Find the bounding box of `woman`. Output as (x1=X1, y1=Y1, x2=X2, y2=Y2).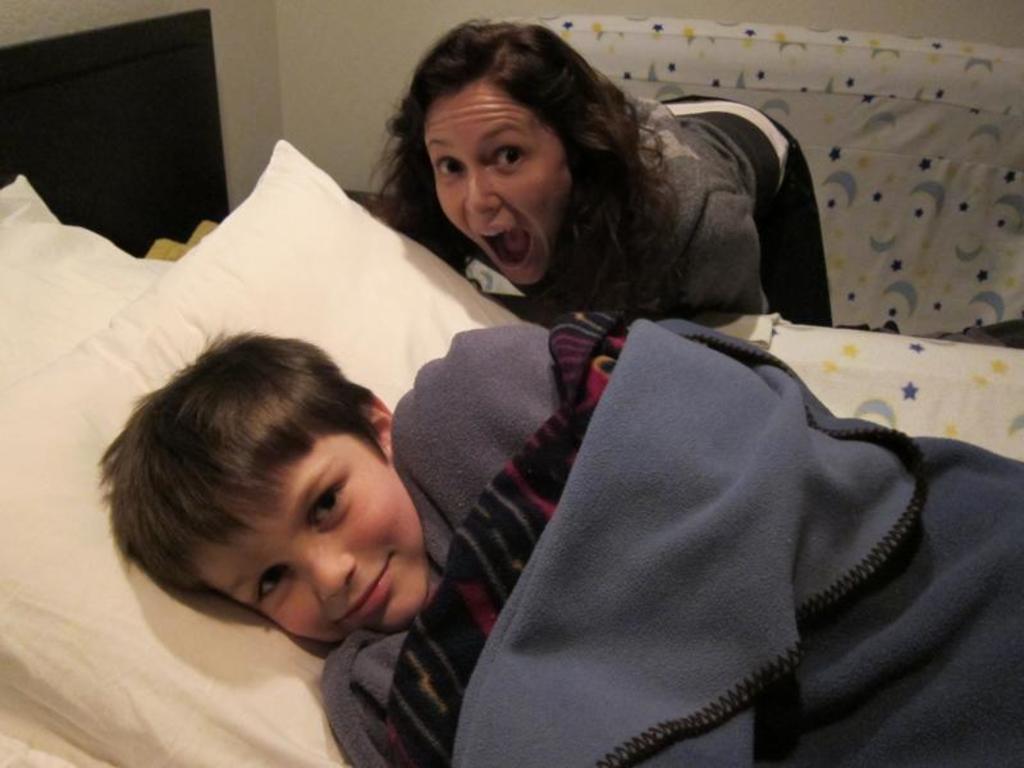
(x1=364, y1=9, x2=837, y2=346).
